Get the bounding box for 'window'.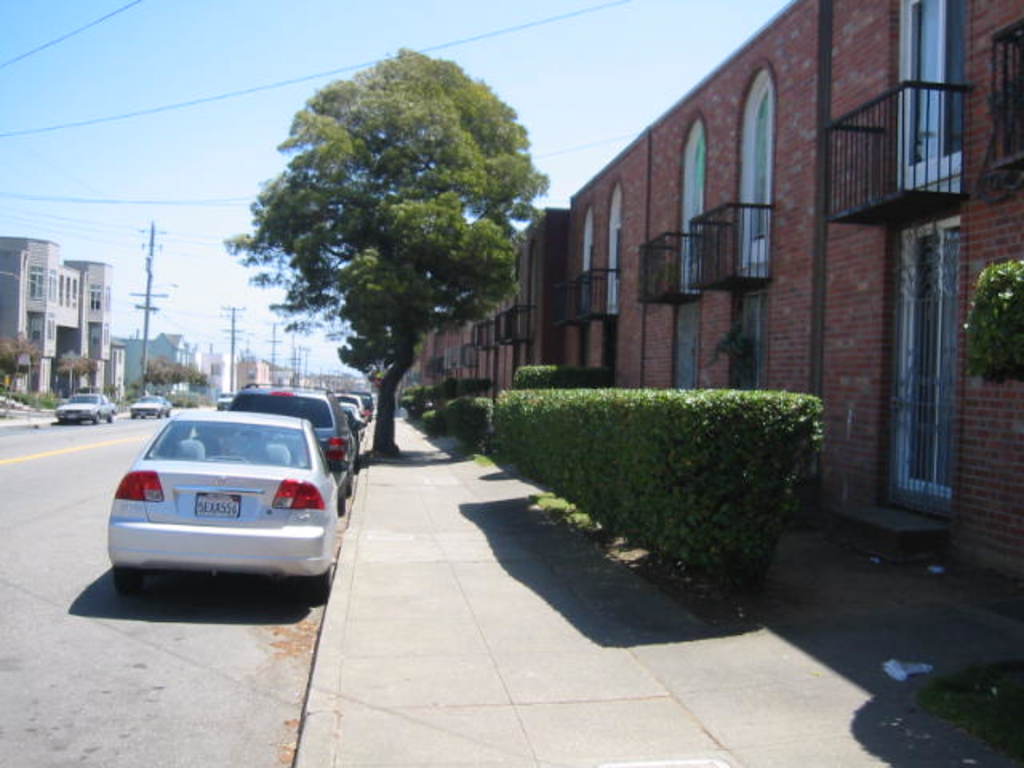
box=[30, 315, 43, 349].
